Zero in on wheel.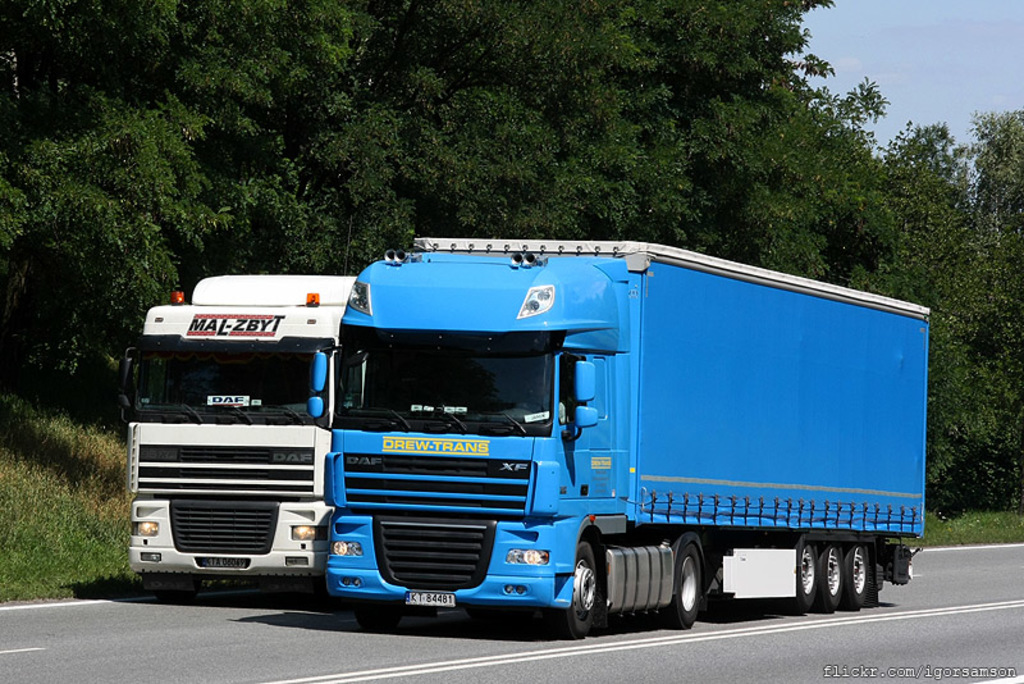
Zeroed in: Rect(351, 611, 404, 633).
